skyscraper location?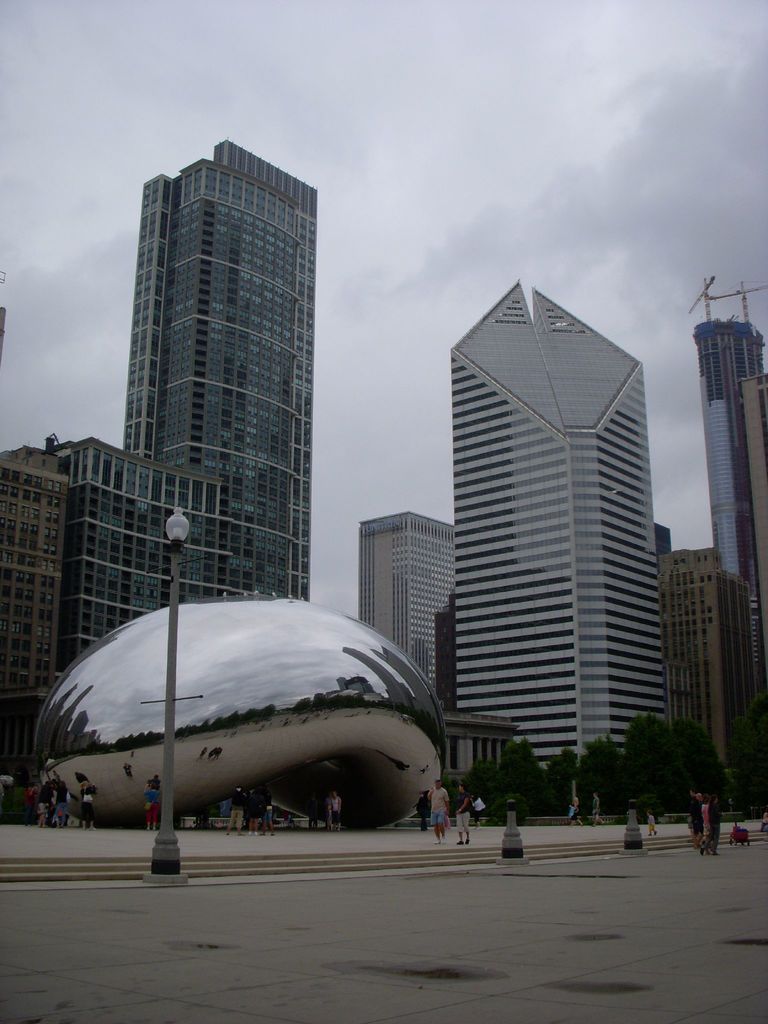
{"x1": 688, "y1": 273, "x2": 767, "y2": 714}
